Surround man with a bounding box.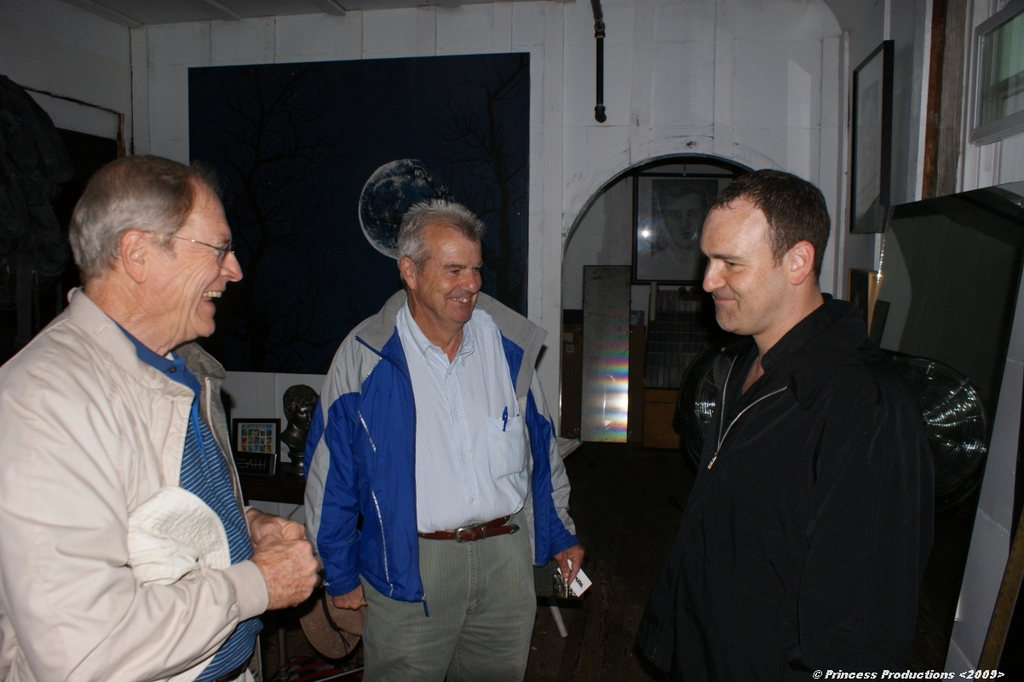
<region>302, 199, 584, 681</region>.
